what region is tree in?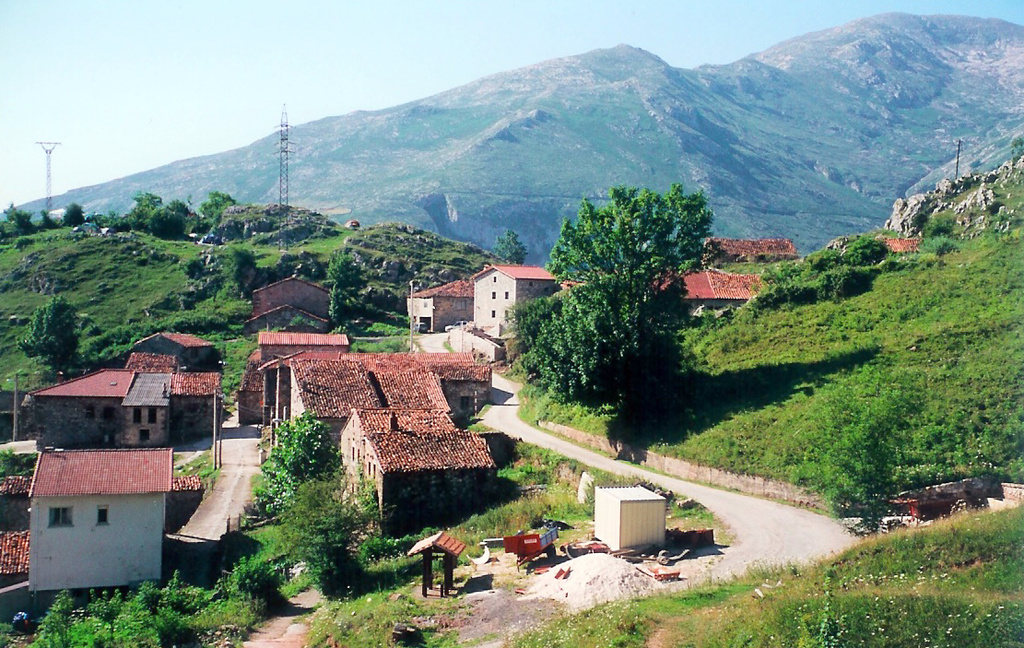
box(803, 248, 832, 276).
